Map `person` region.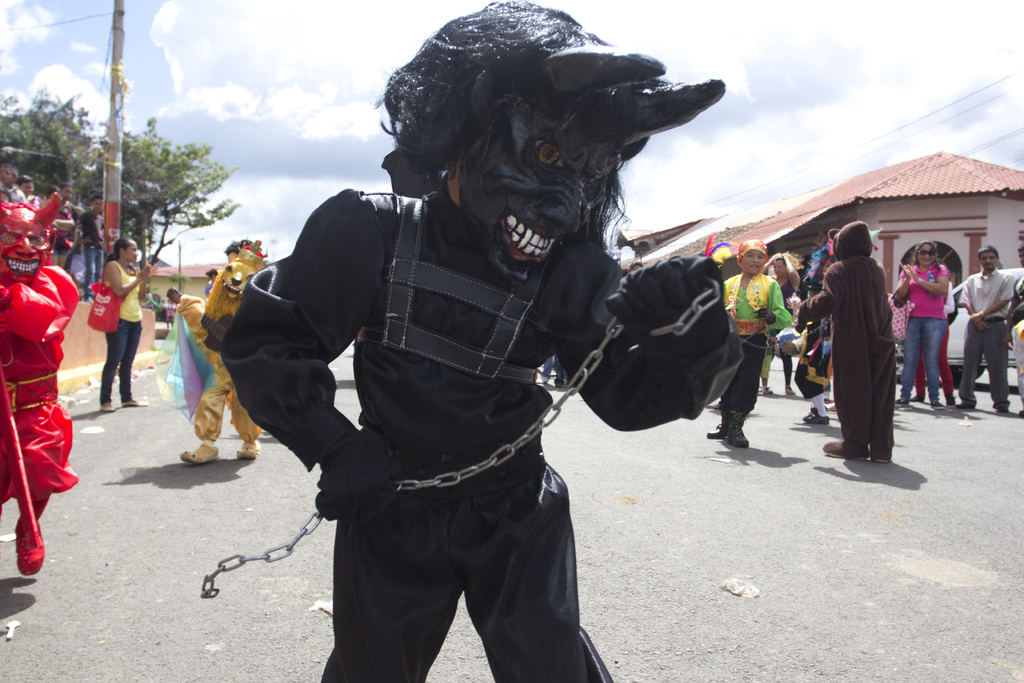
Mapped to Rect(889, 240, 955, 410).
